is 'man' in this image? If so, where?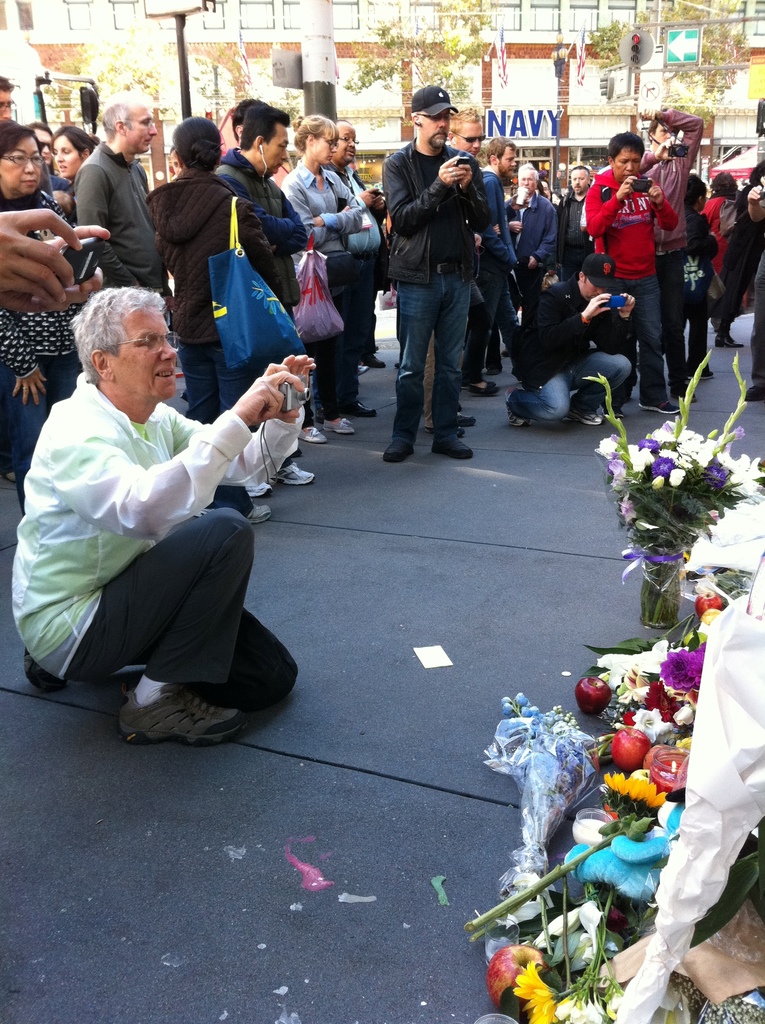
Yes, at BBox(581, 131, 678, 427).
